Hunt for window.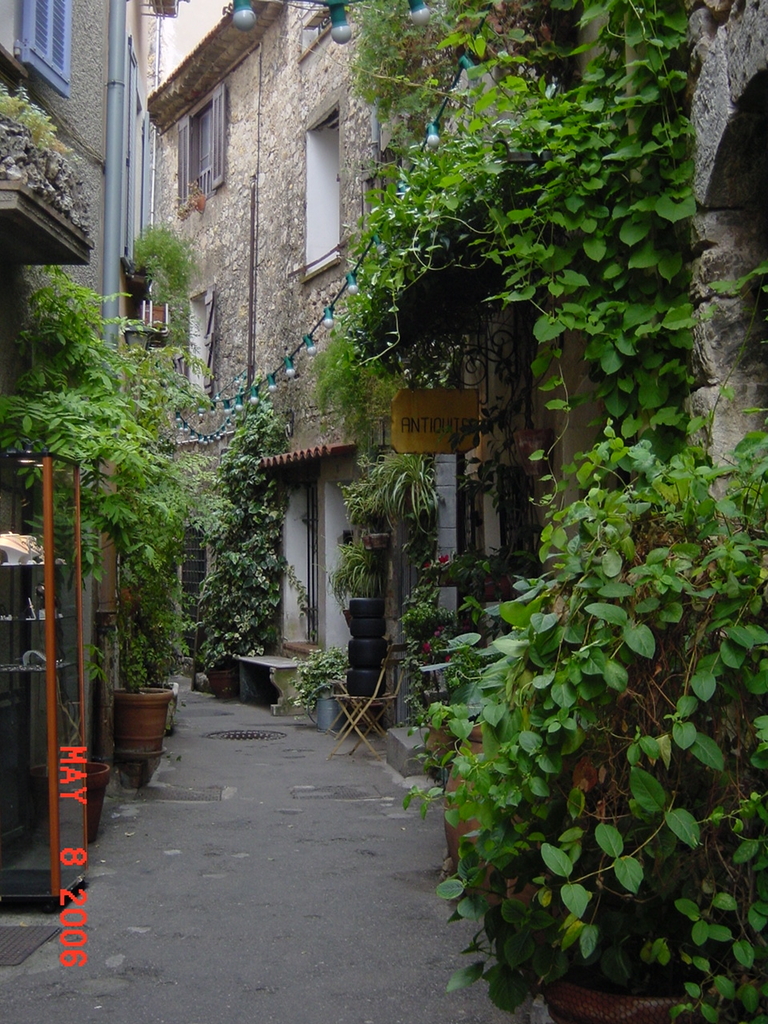
Hunted down at 18,6,83,87.
